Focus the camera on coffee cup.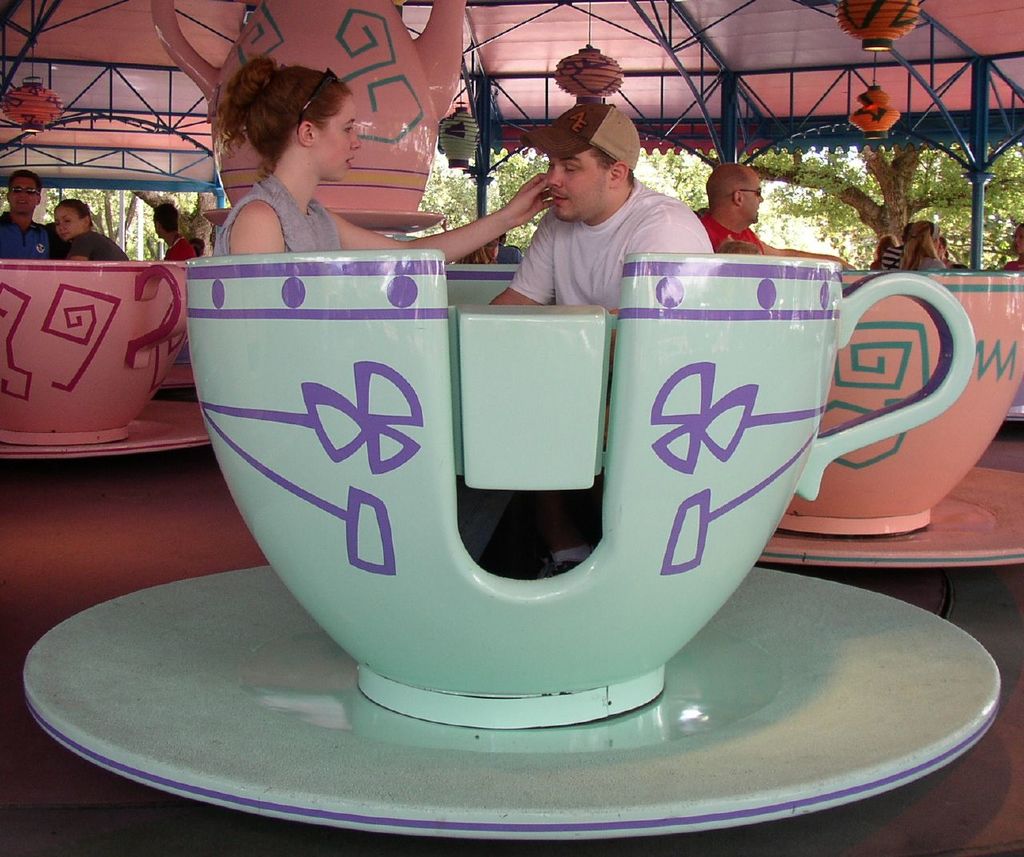
Focus region: (781, 268, 1023, 542).
